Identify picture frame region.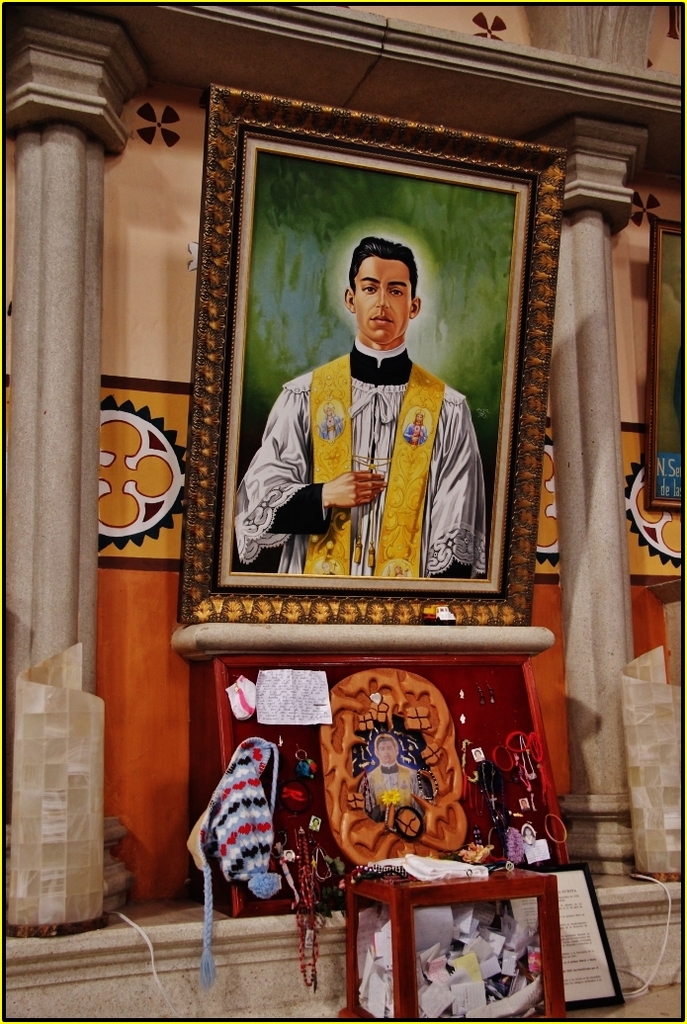
Region: Rect(183, 90, 544, 671).
